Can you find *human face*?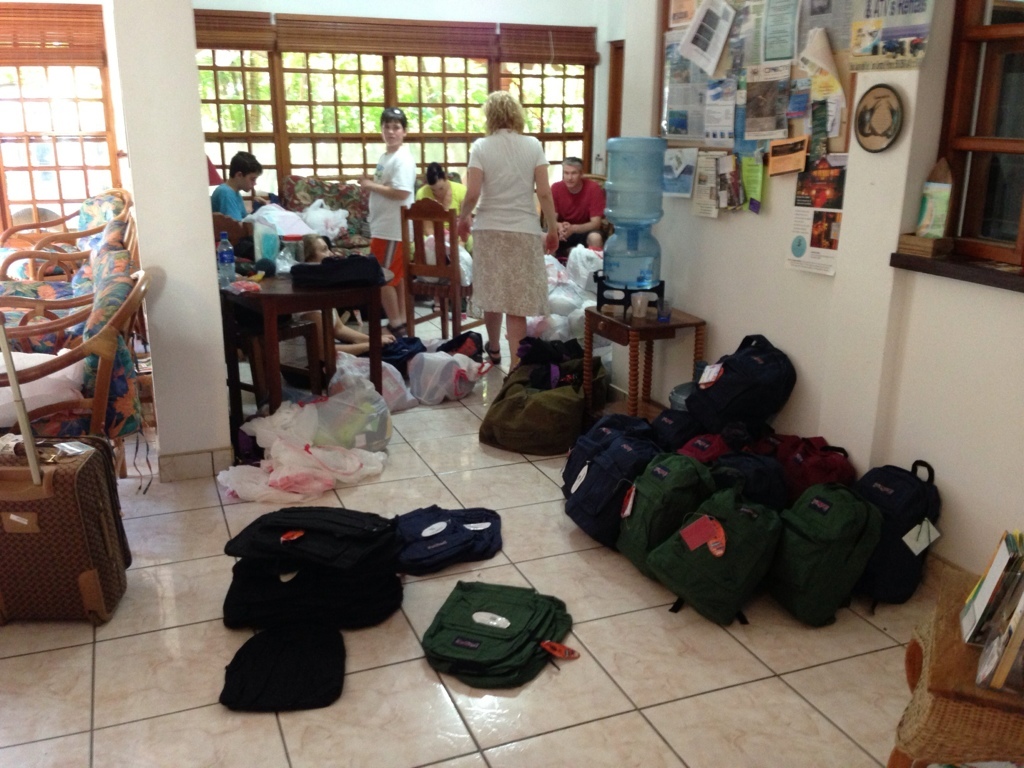
Yes, bounding box: x1=563, y1=162, x2=577, y2=189.
